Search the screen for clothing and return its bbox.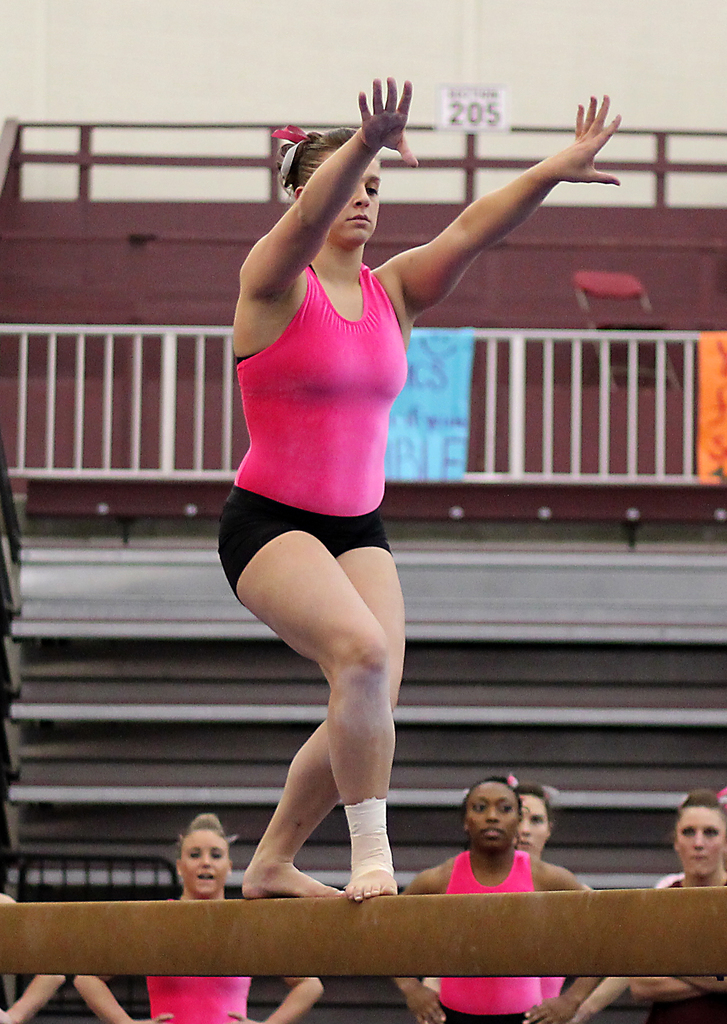
Found: Rect(146, 898, 254, 1023).
